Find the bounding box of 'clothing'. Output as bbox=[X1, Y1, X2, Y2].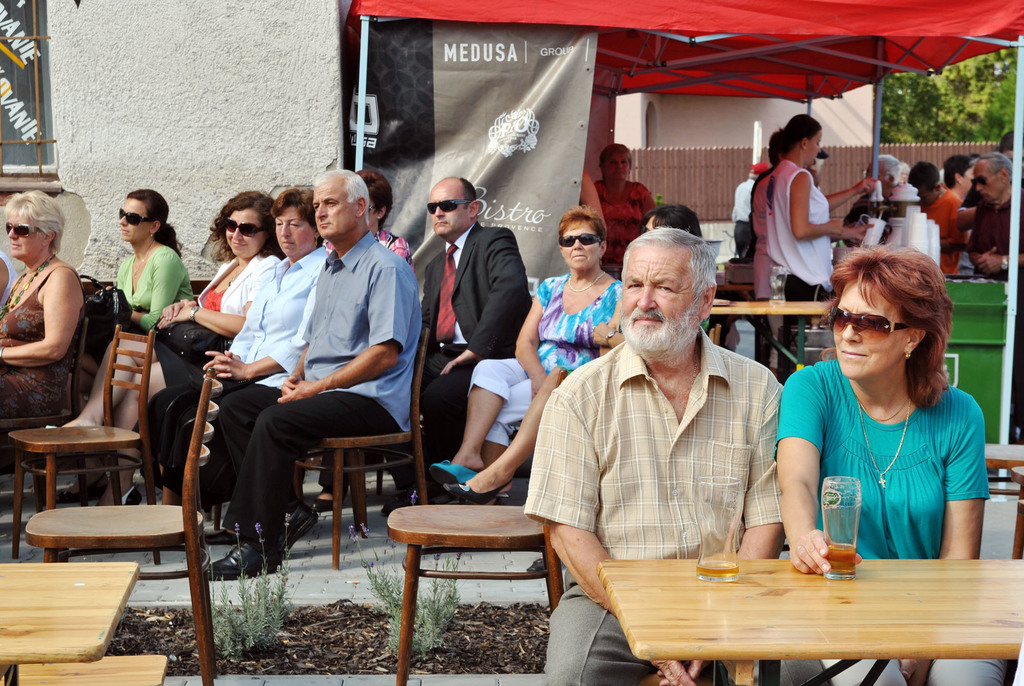
bbox=[754, 161, 836, 339].
